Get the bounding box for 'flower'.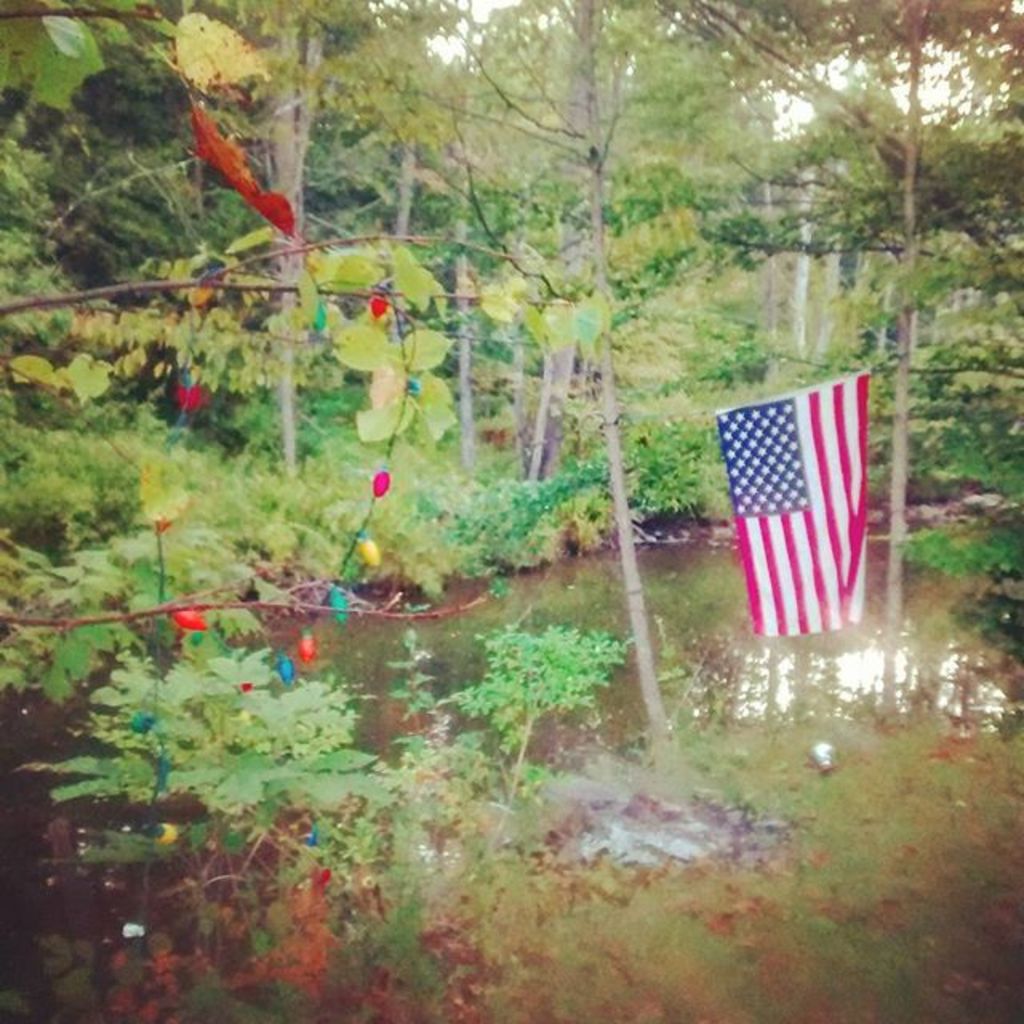
box=[174, 382, 205, 413].
